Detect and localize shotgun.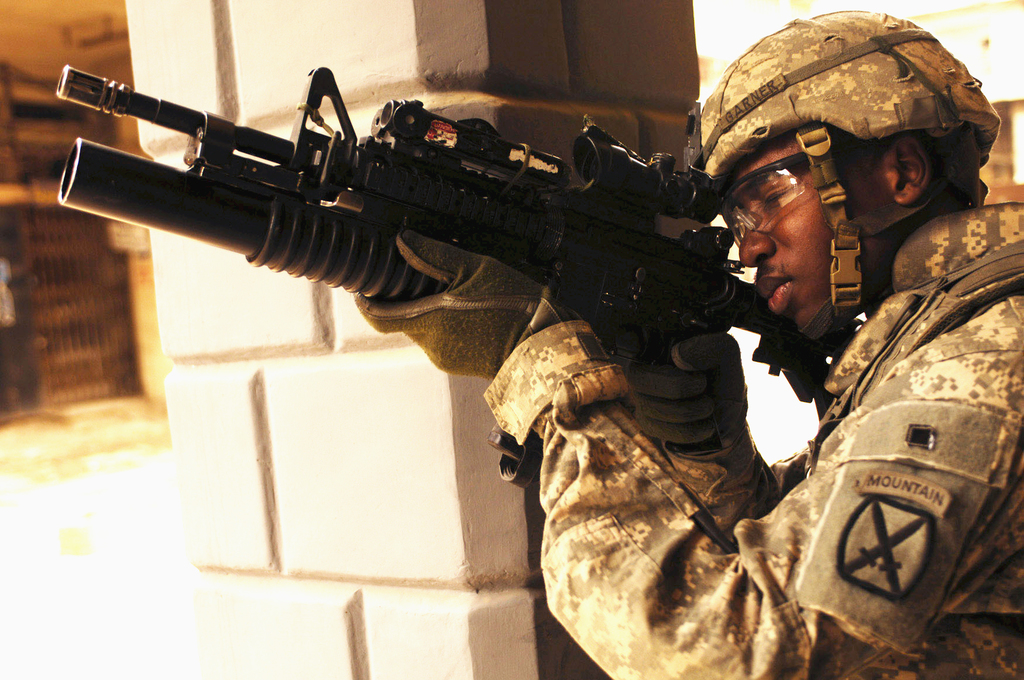
Localized at x1=53, y1=67, x2=860, y2=485.
